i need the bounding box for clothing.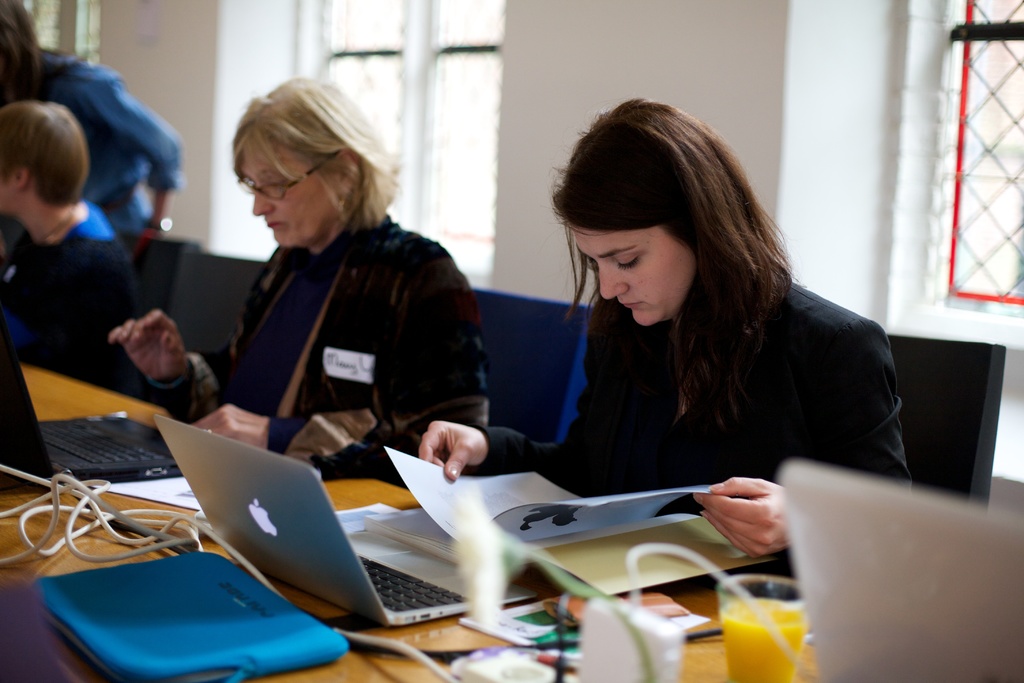
Here it is: (left=462, top=266, right=917, bottom=482).
